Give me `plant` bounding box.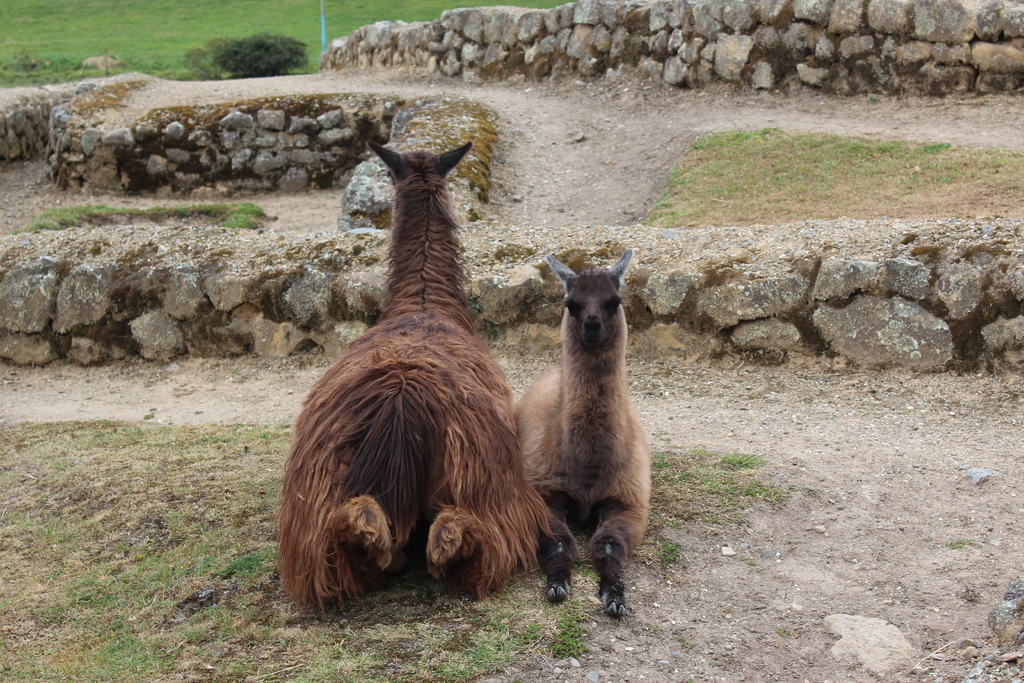
(722, 448, 760, 472).
